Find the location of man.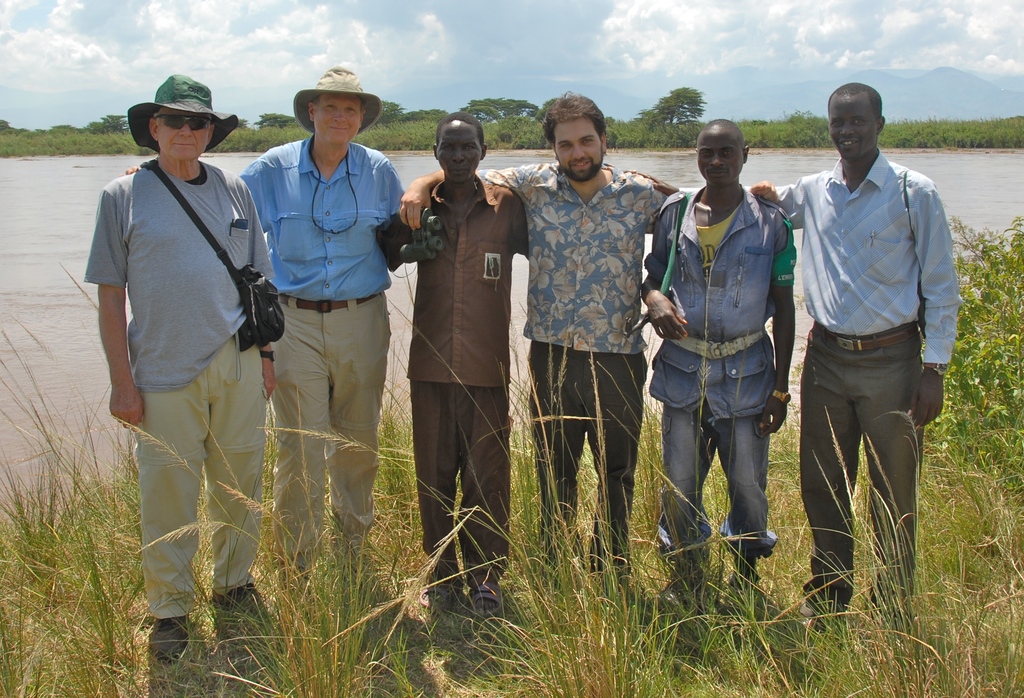
Location: crop(84, 76, 290, 674).
